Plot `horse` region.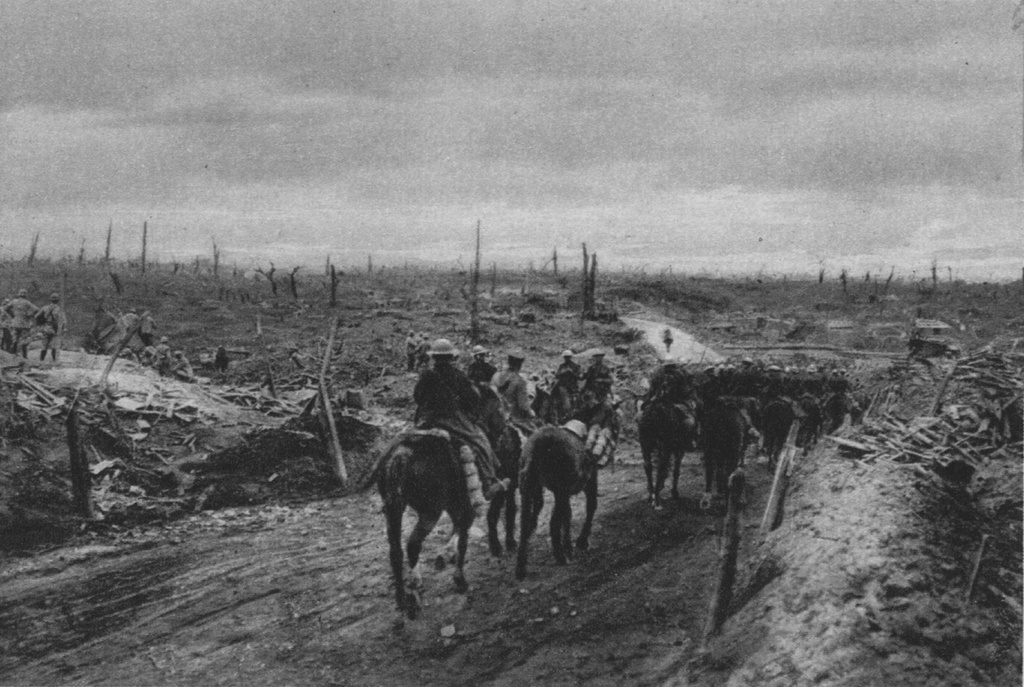
Plotted at 632/387/701/510.
